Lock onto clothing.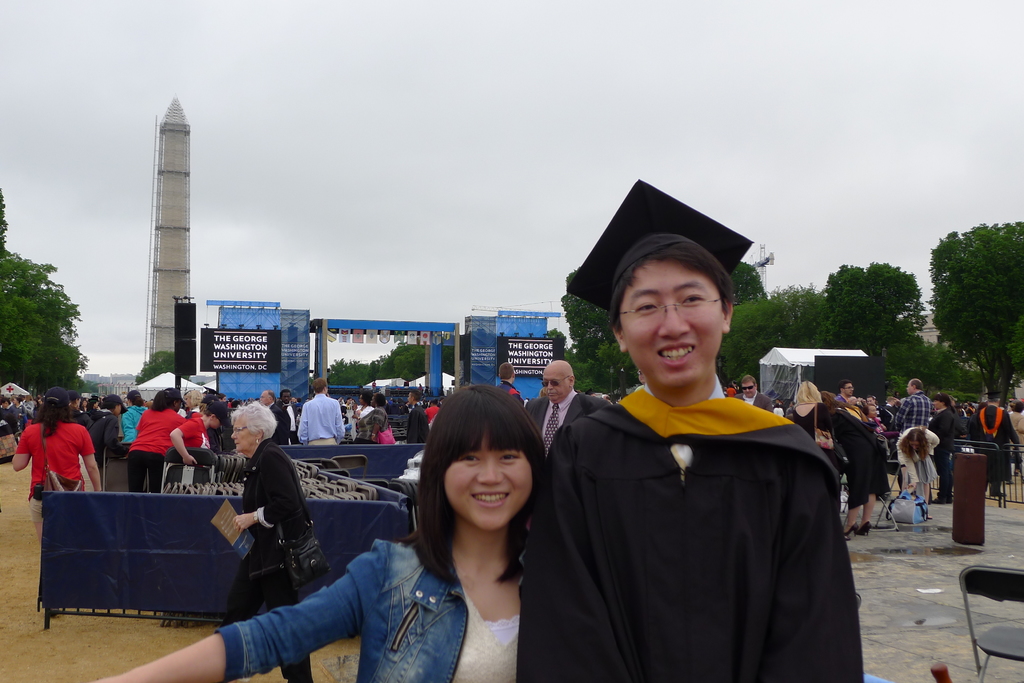
Locked: Rect(790, 406, 847, 512).
